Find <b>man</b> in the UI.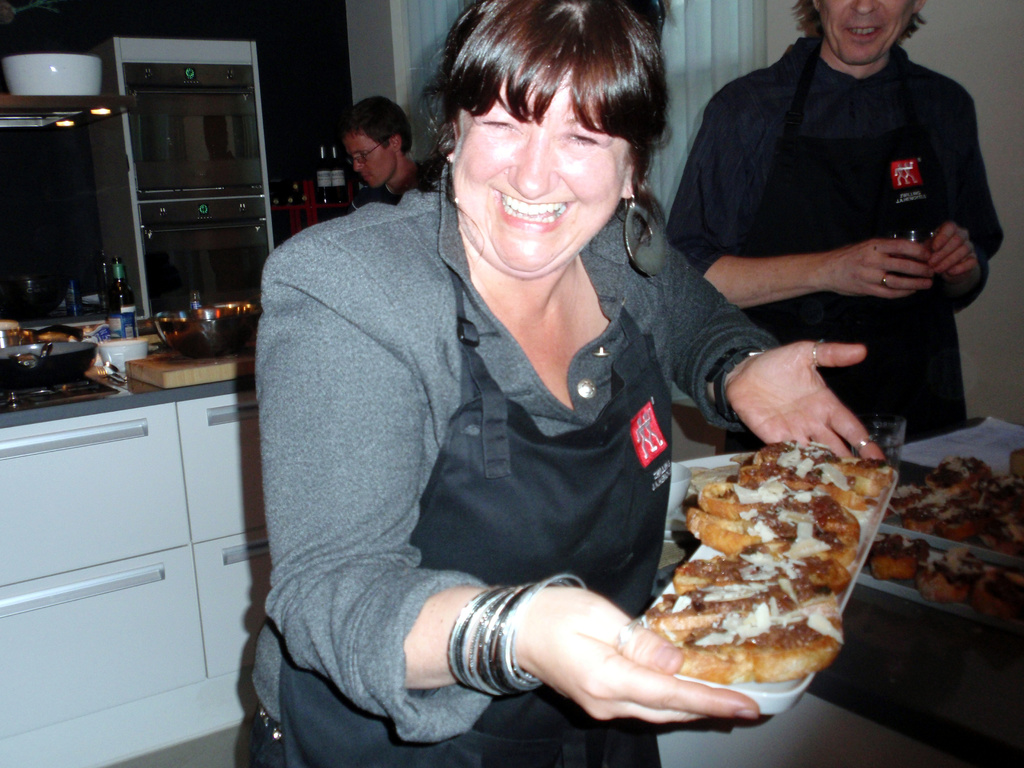
UI element at Rect(662, 0, 1016, 448).
